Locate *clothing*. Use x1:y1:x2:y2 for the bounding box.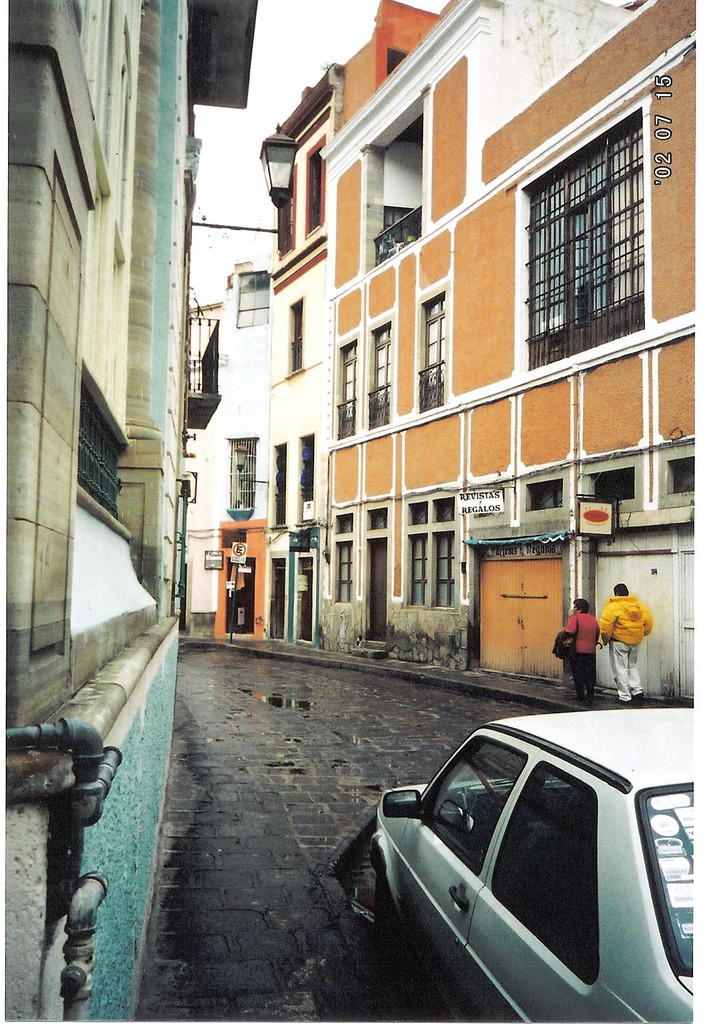
608:643:647:701.
